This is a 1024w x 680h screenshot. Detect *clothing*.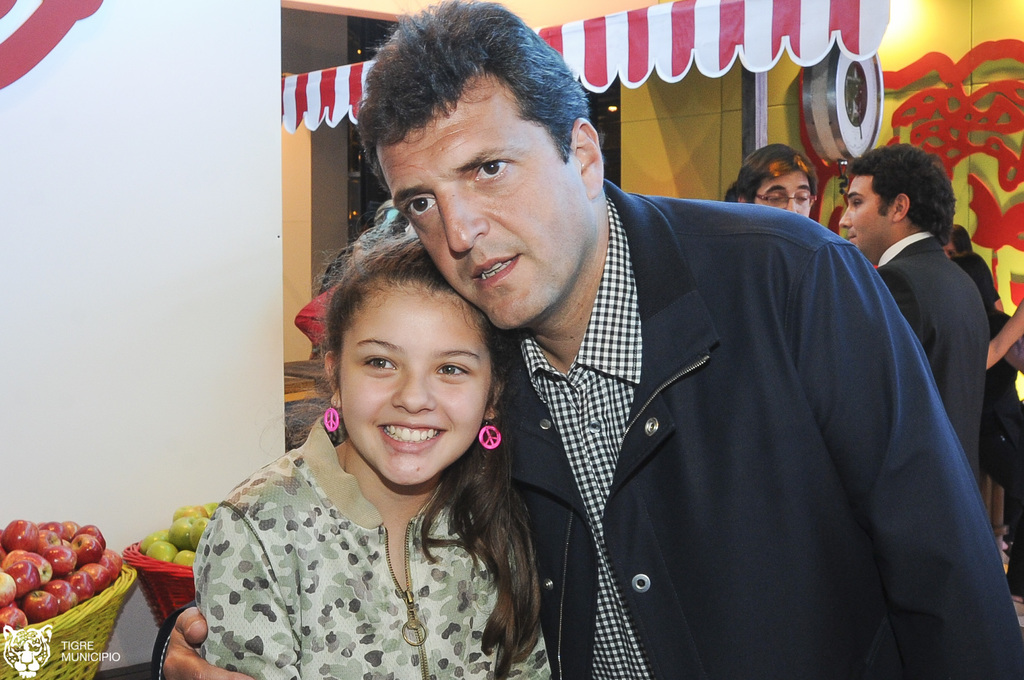
191,411,548,679.
